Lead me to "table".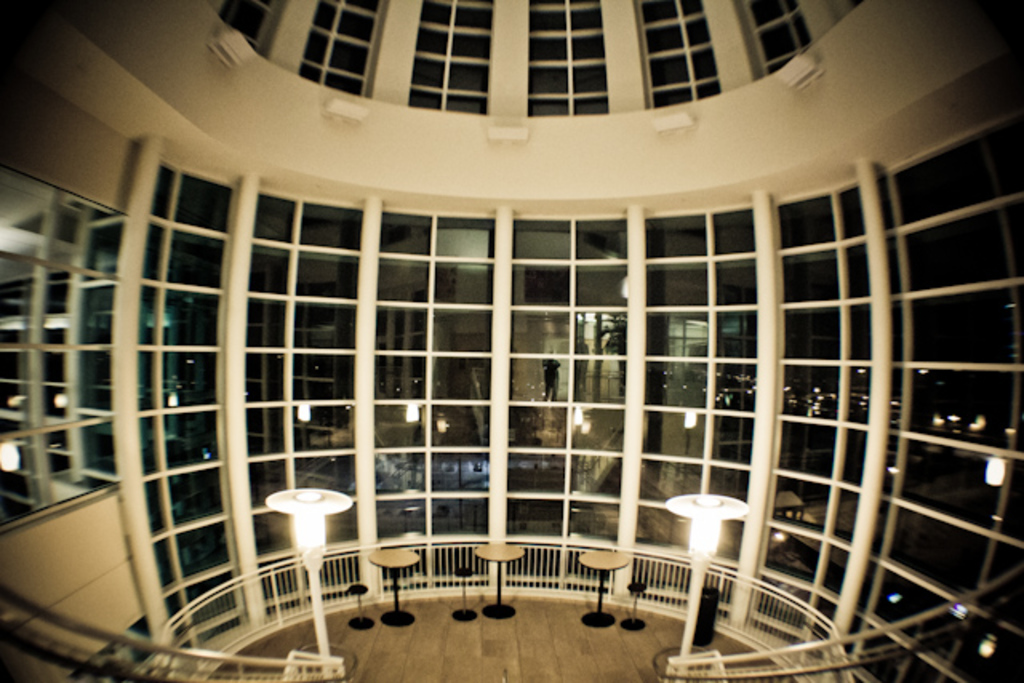
Lead to [478,541,526,619].
